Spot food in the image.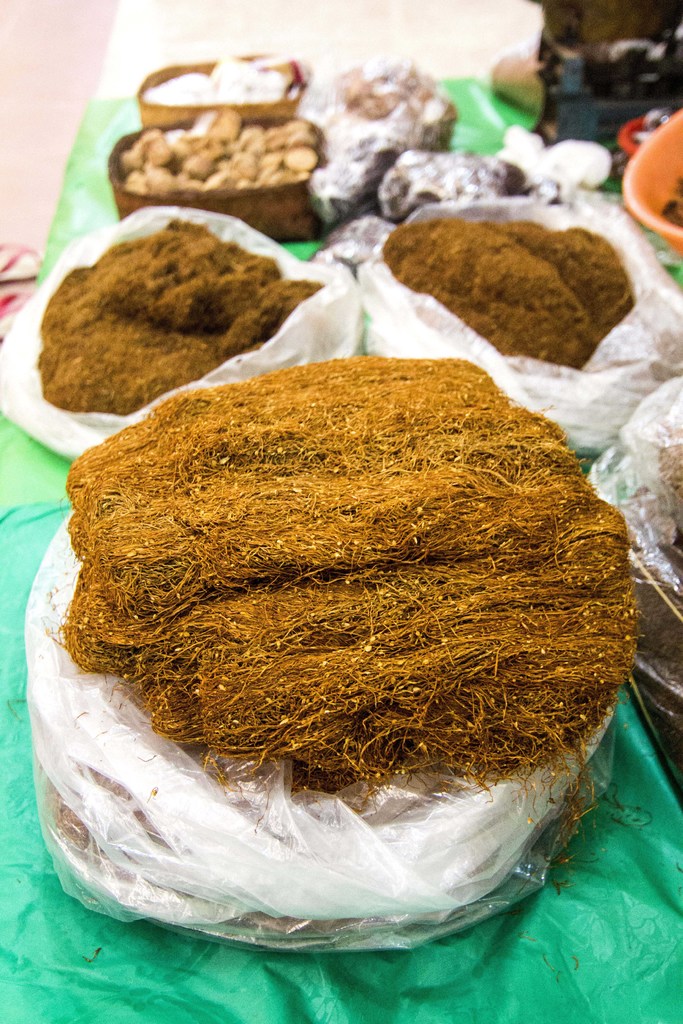
food found at box=[35, 214, 324, 415].
